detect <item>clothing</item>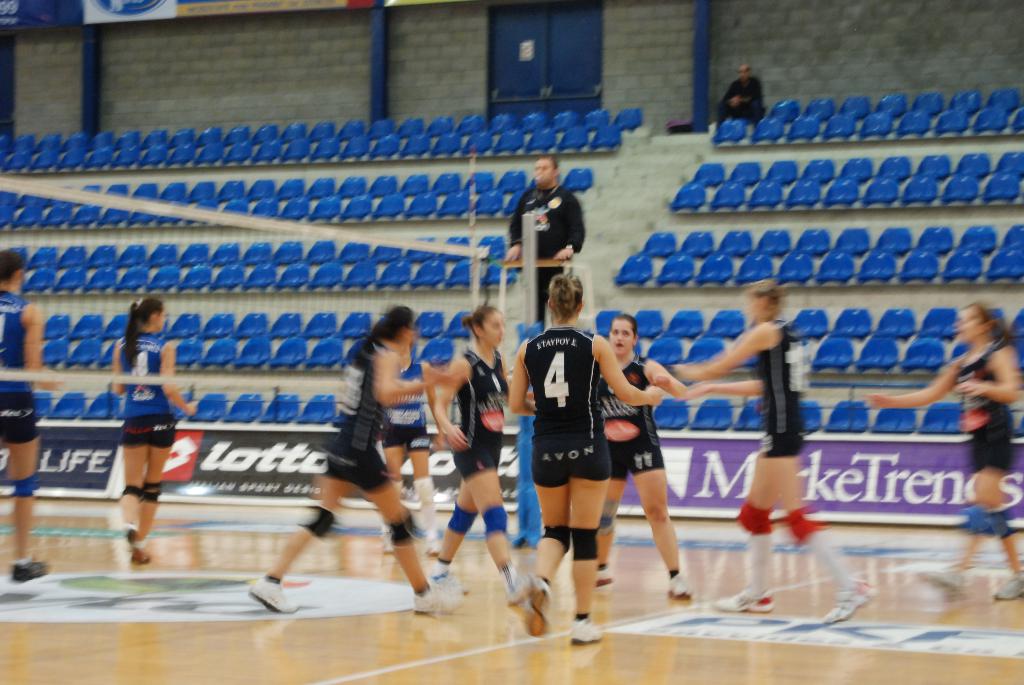
bbox(756, 321, 807, 455)
